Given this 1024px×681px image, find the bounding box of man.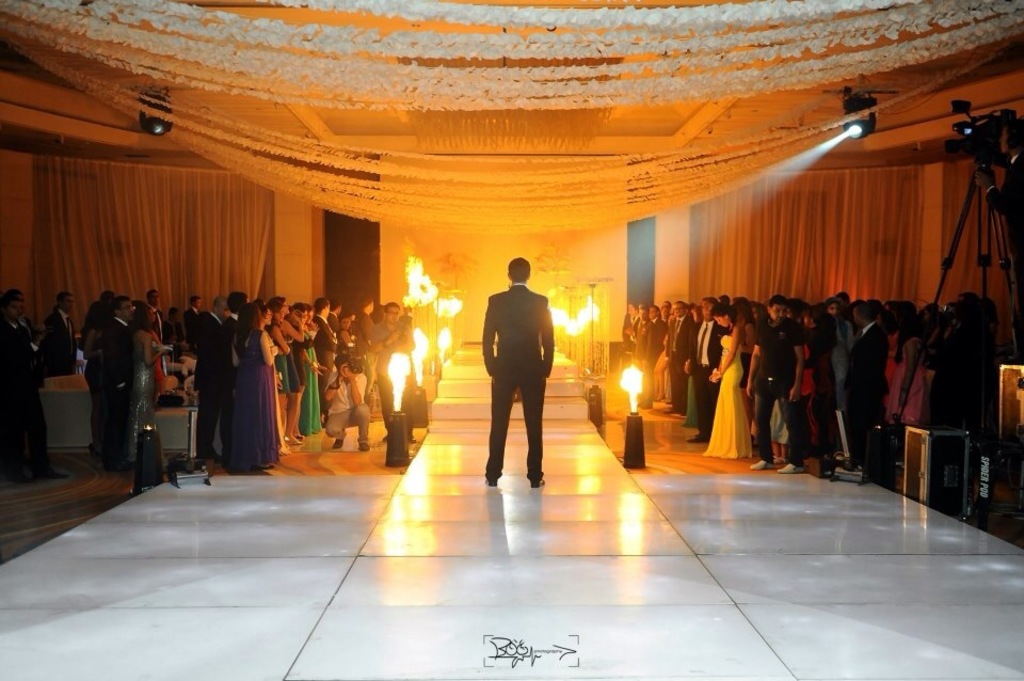
213 290 245 468.
